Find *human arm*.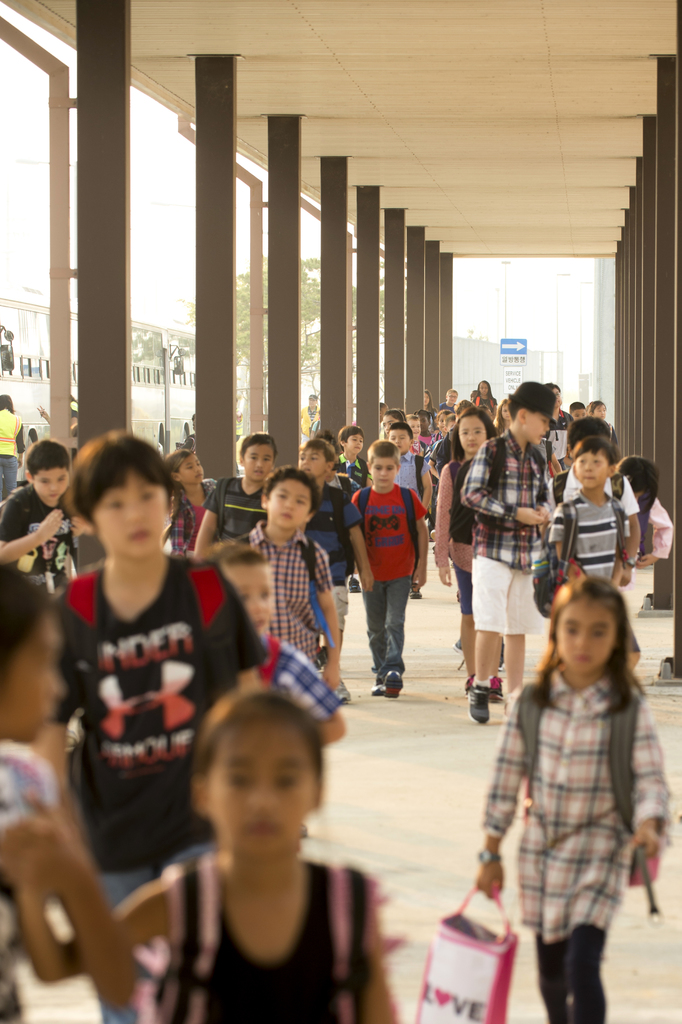
l=29, t=796, r=187, b=1009.
